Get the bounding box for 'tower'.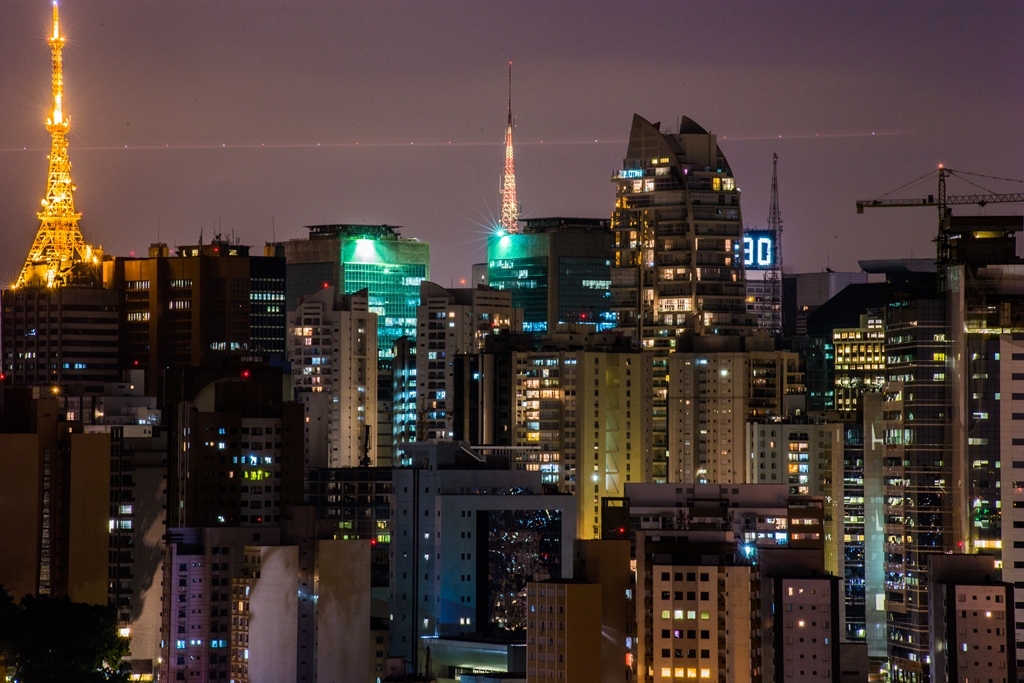
<region>606, 101, 760, 351</region>.
